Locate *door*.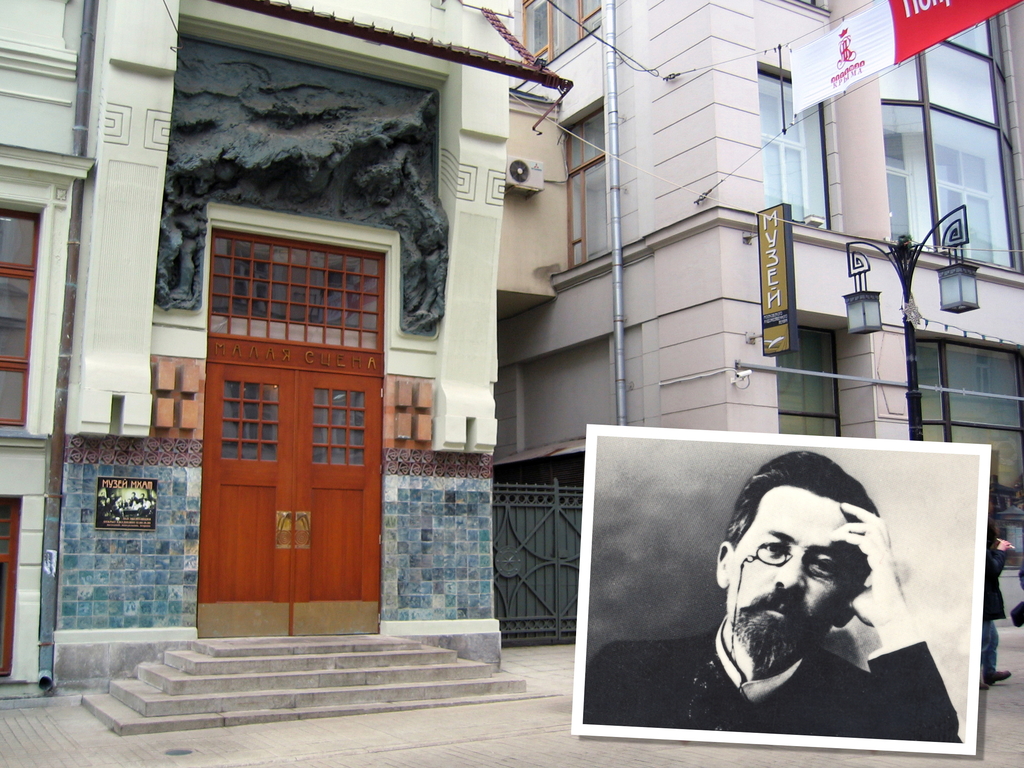
Bounding box: {"x1": 185, "y1": 230, "x2": 393, "y2": 643}.
